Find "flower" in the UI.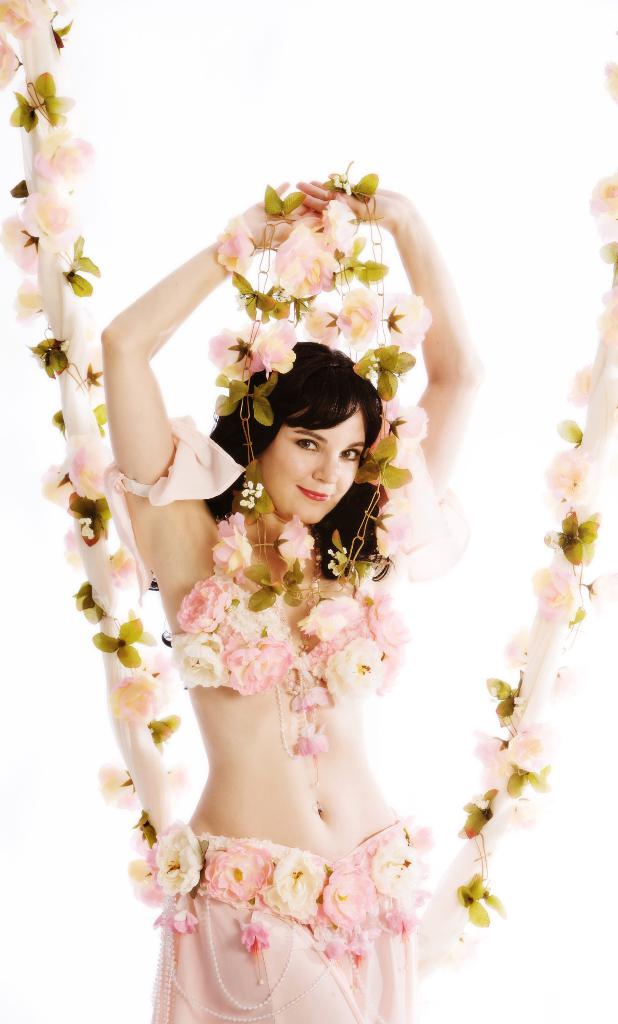
UI element at <bbox>117, 818, 430, 966</bbox>.
